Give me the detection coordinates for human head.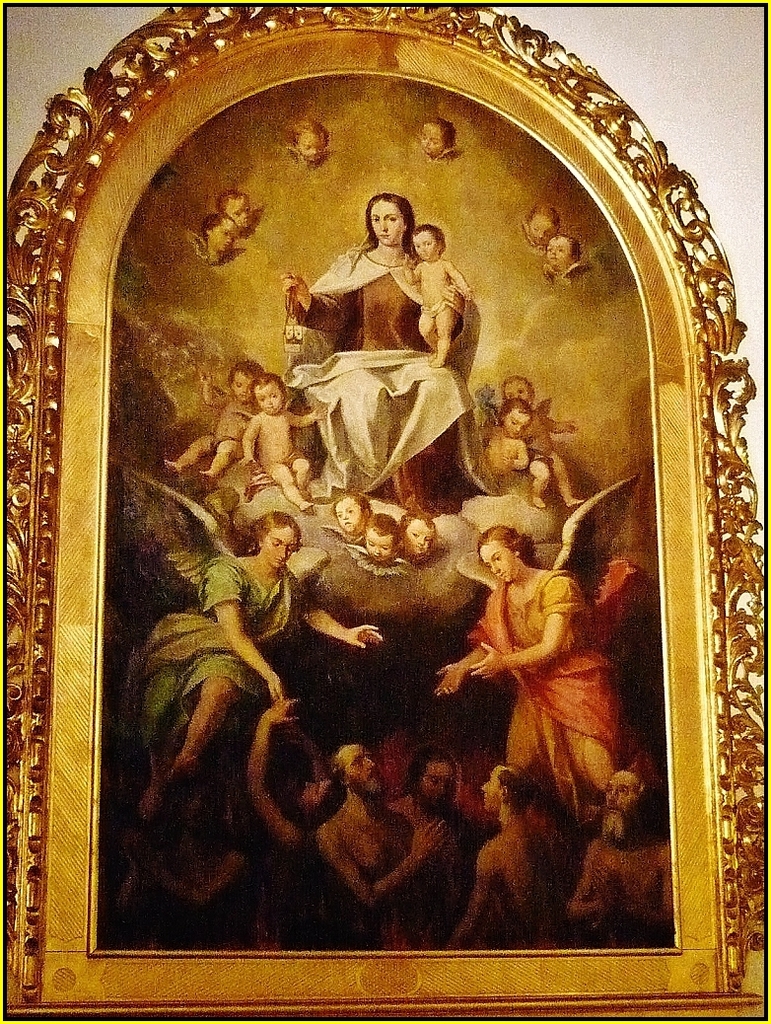
<box>226,361,259,400</box>.
